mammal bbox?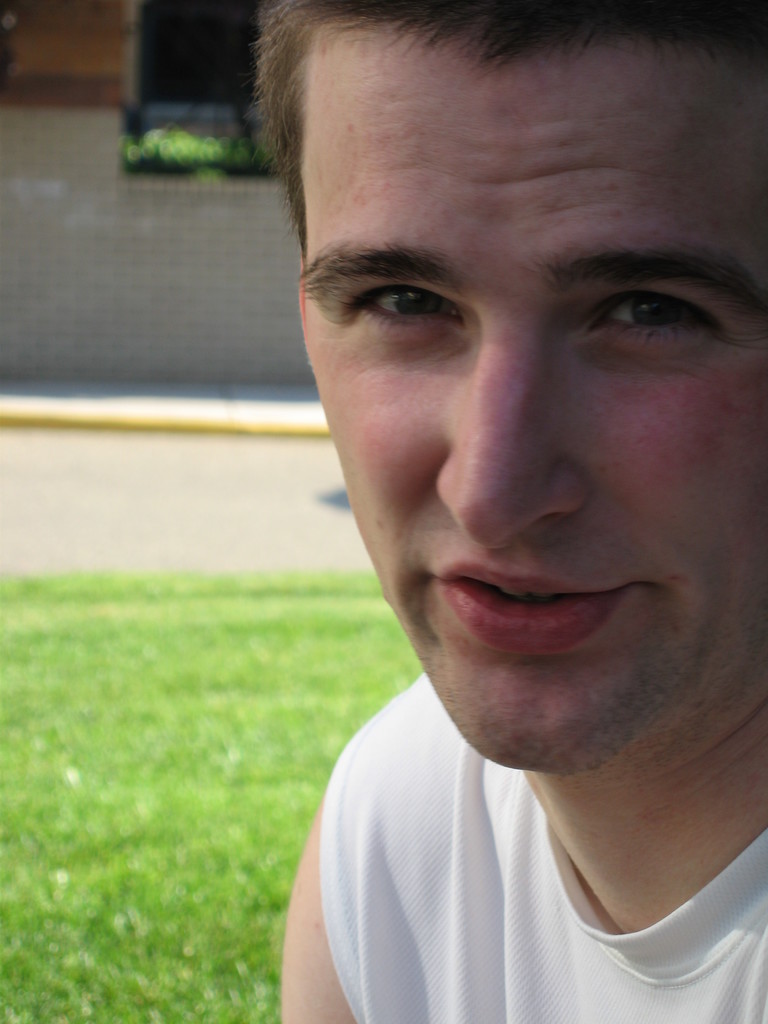
[207, 0, 767, 1023]
